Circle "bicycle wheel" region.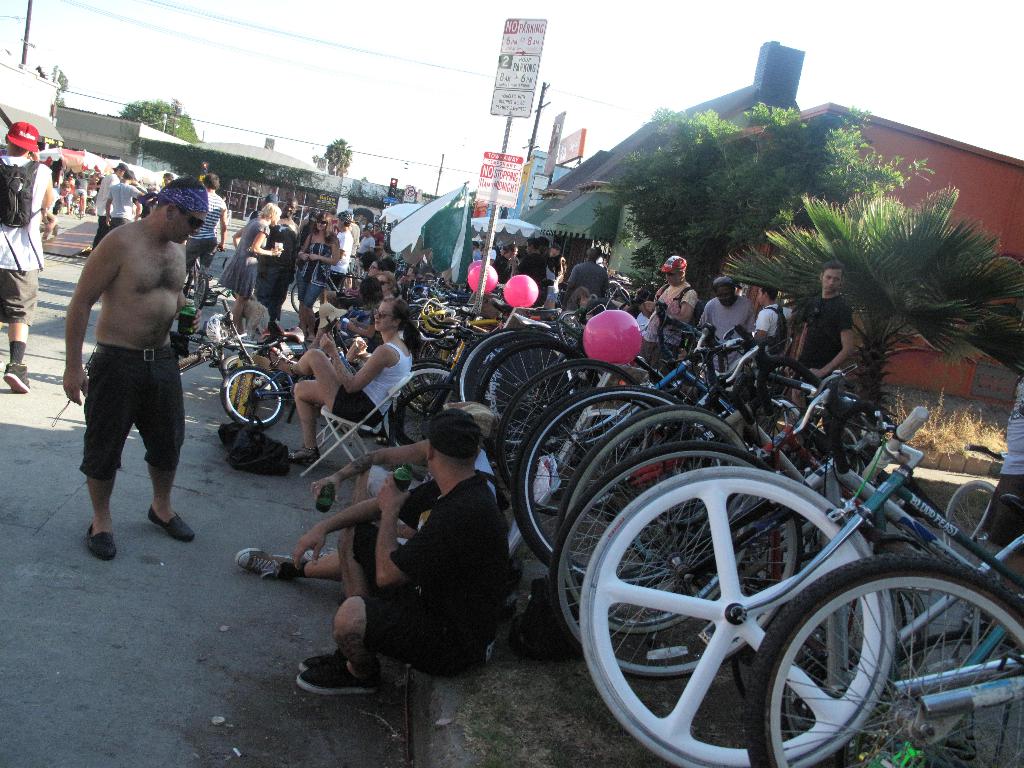
Region: [289,284,320,316].
